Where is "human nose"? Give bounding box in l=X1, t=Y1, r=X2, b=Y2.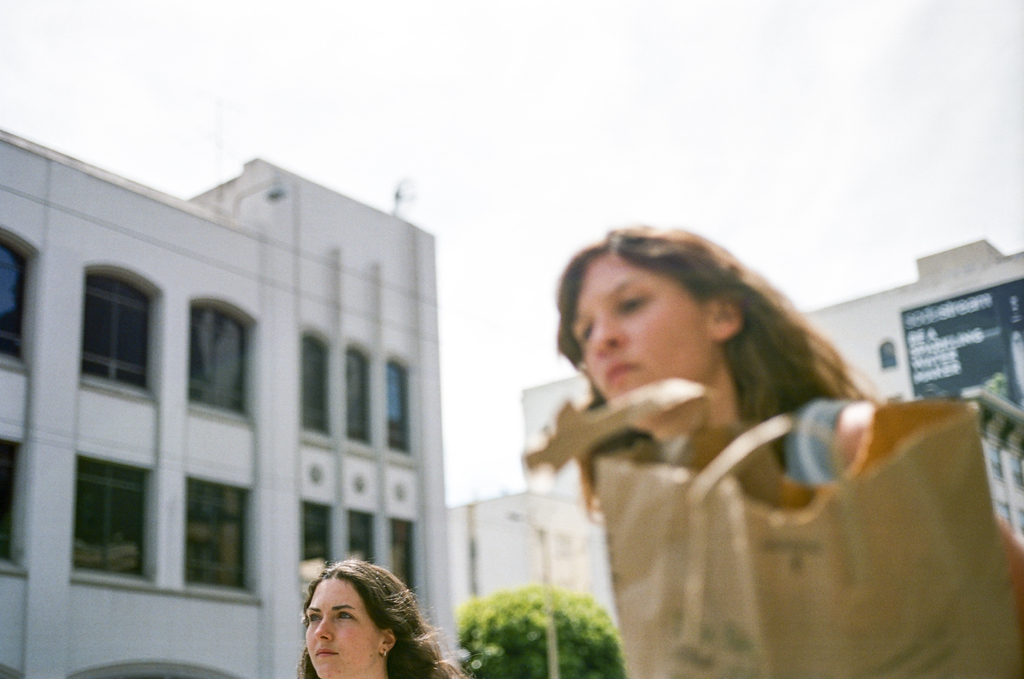
l=588, t=315, r=630, b=357.
